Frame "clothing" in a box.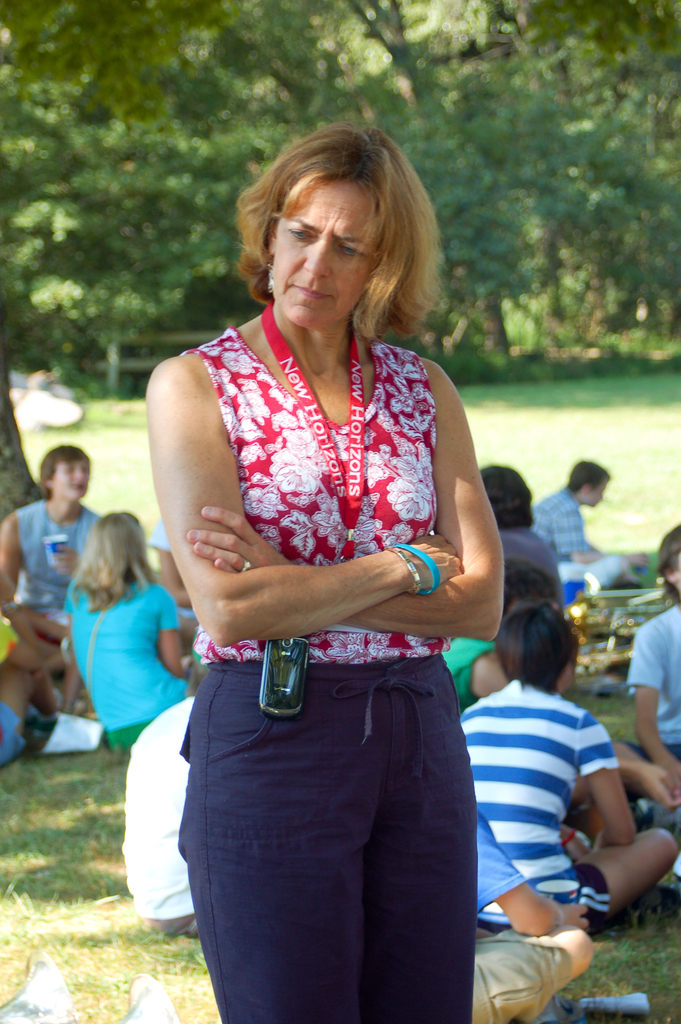
region(620, 606, 680, 762).
